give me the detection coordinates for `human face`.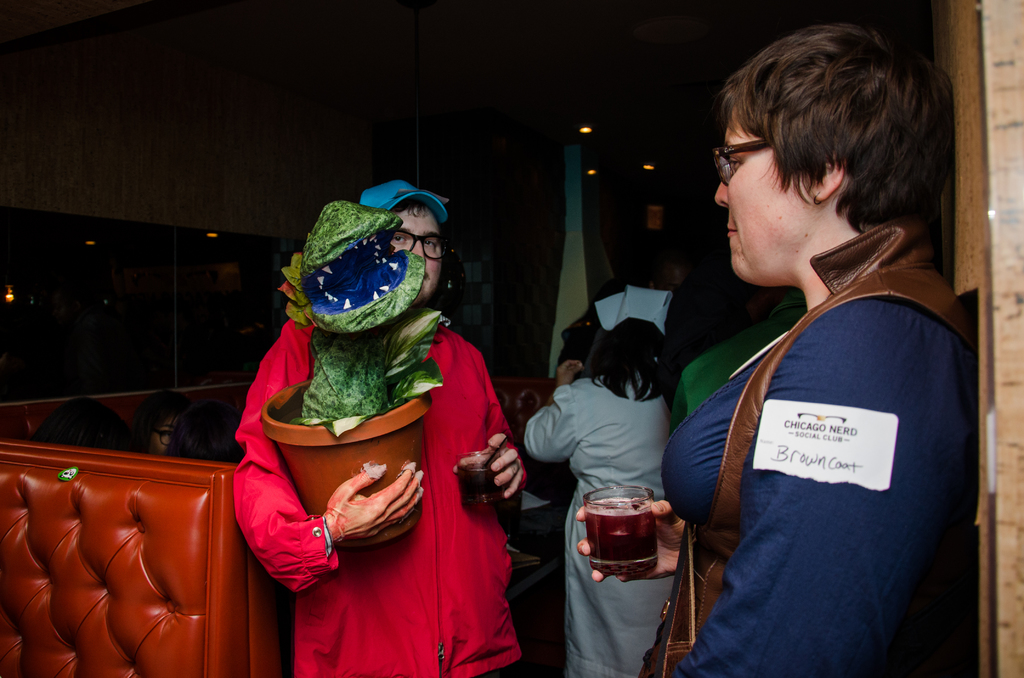
x1=388 y1=202 x2=444 y2=302.
